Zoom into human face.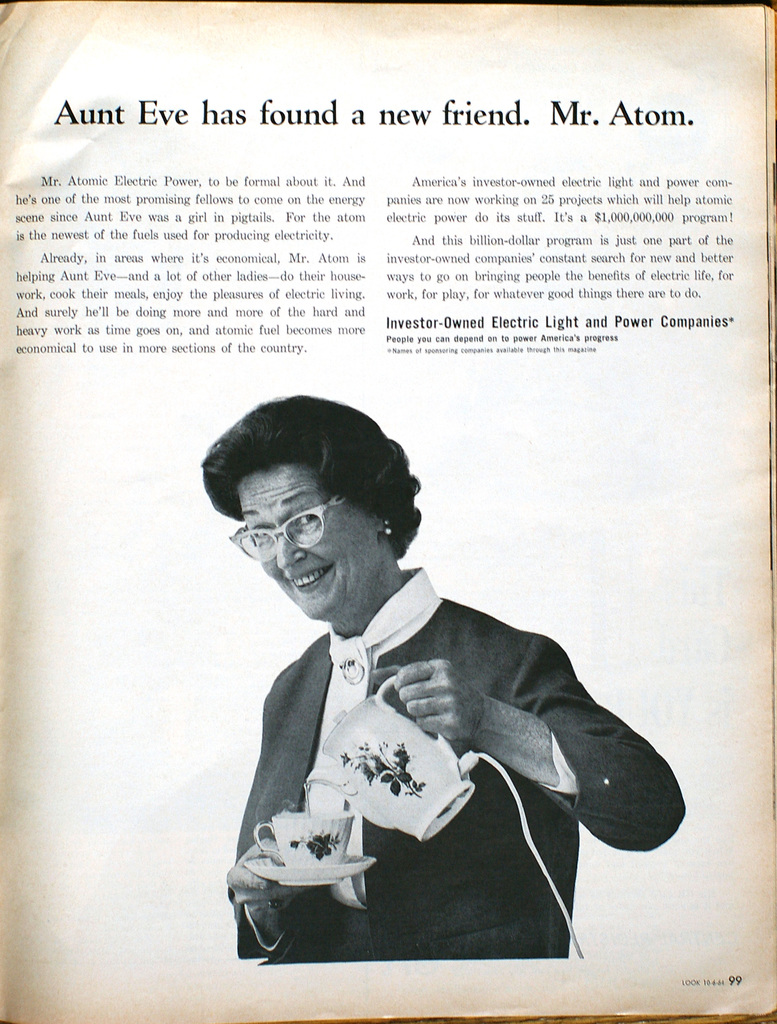
Zoom target: (234, 468, 384, 614).
